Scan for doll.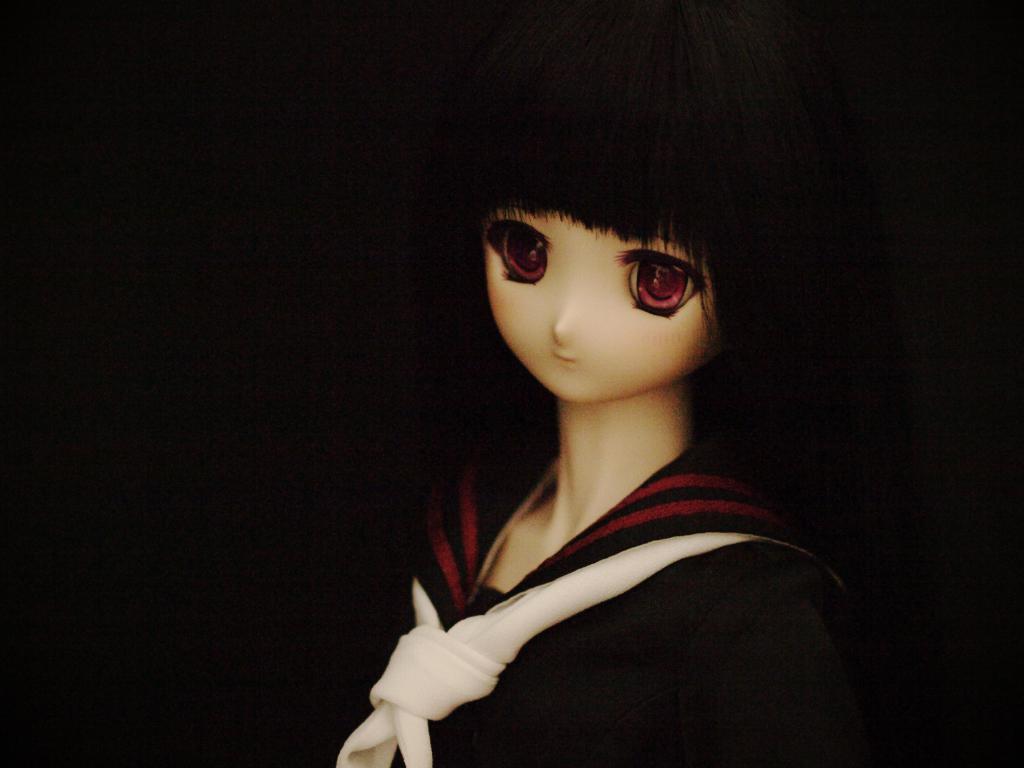
Scan result: {"x1": 325, "y1": 70, "x2": 875, "y2": 767}.
